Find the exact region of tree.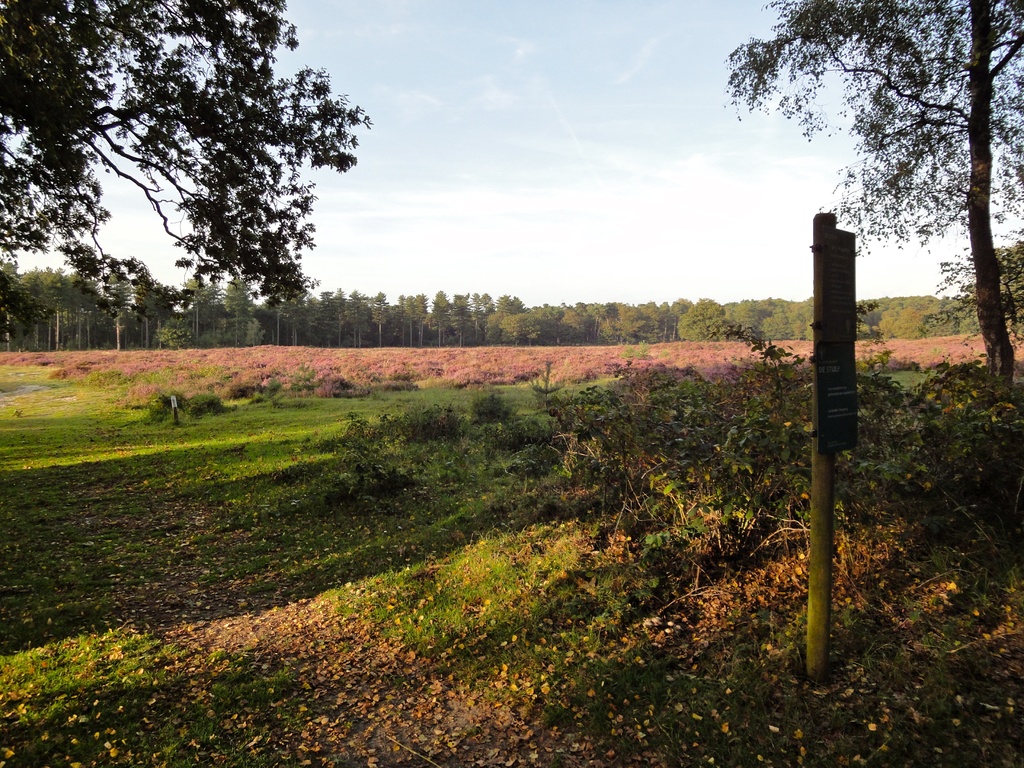
Exact region: l=0, t=0, r=361, b=304.
